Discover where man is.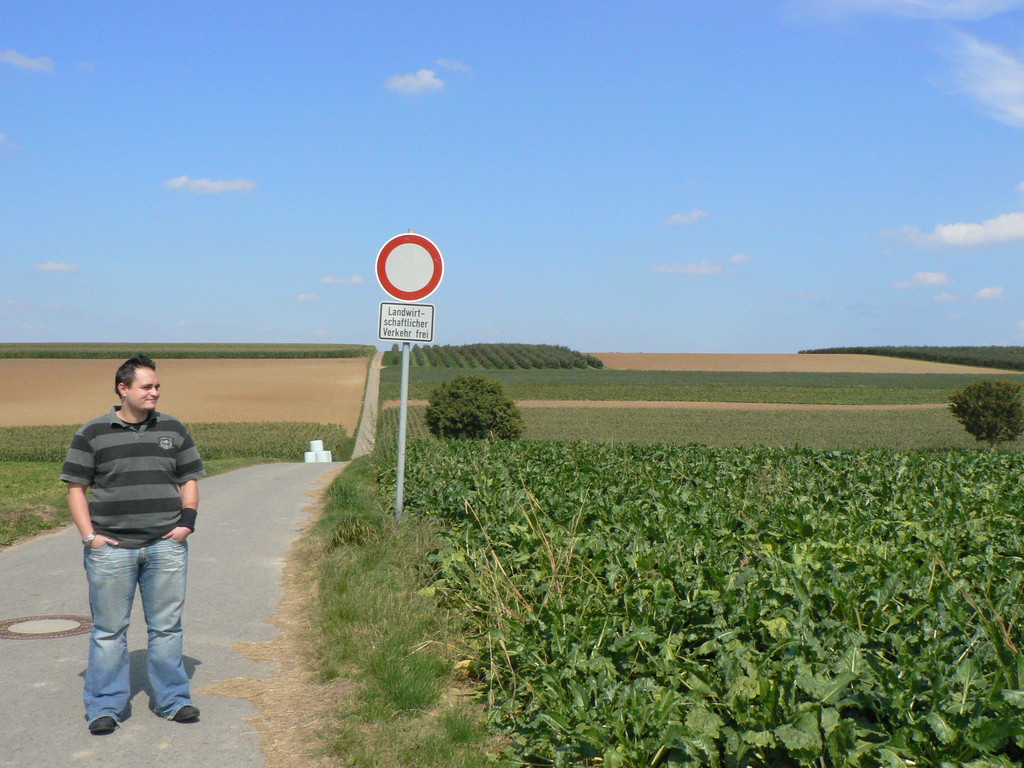
Discovered at bbox(50, 367, 202, 756).
